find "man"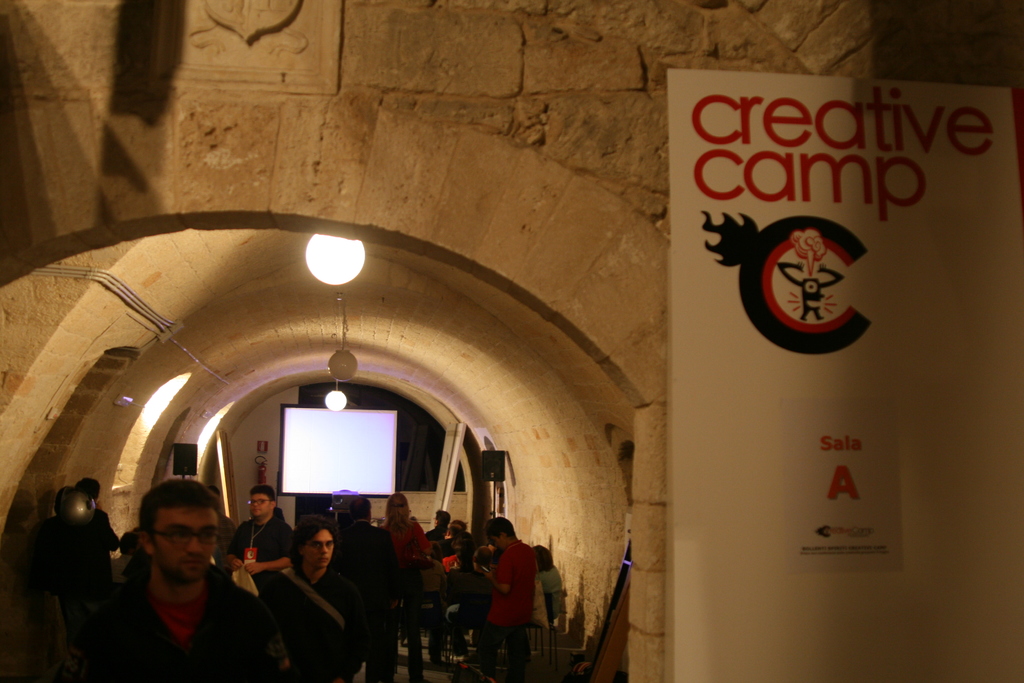
box(443, 524, 465, 557)
